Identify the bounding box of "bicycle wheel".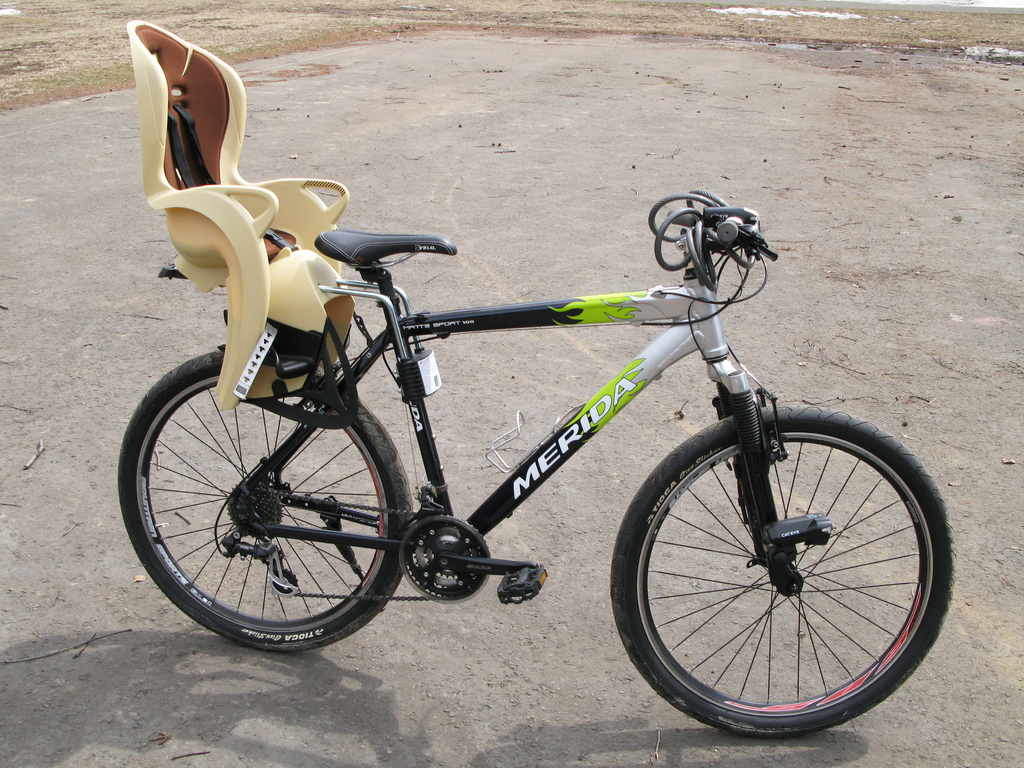
BBox(116, 350, 415, 653).
